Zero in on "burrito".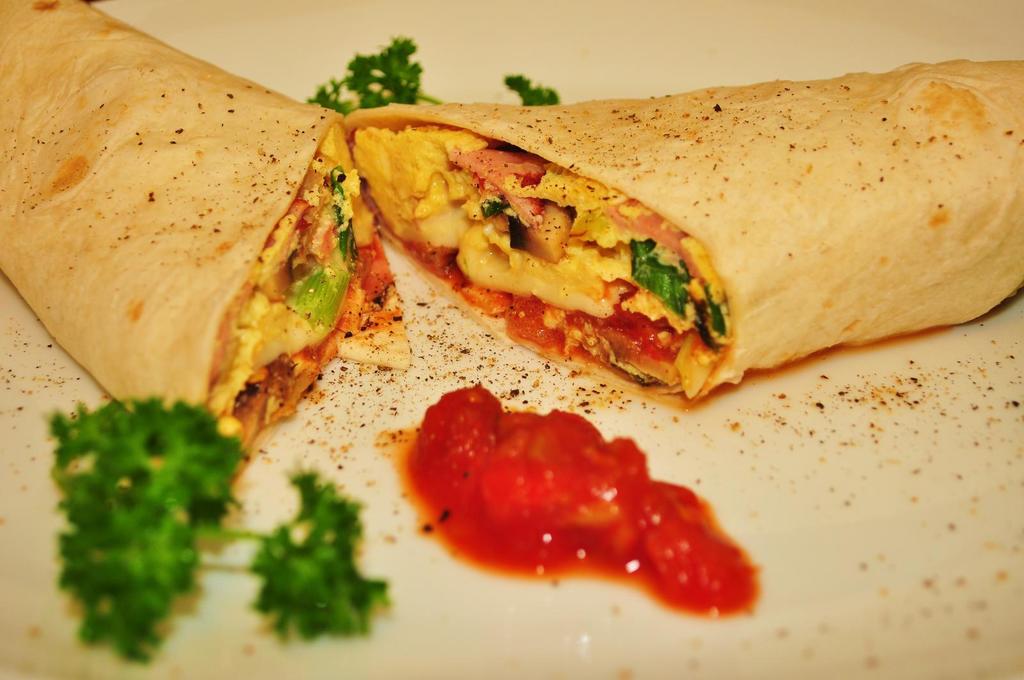
Zeroed in: [x1=0, y1=0, x2=340, y2=472].
